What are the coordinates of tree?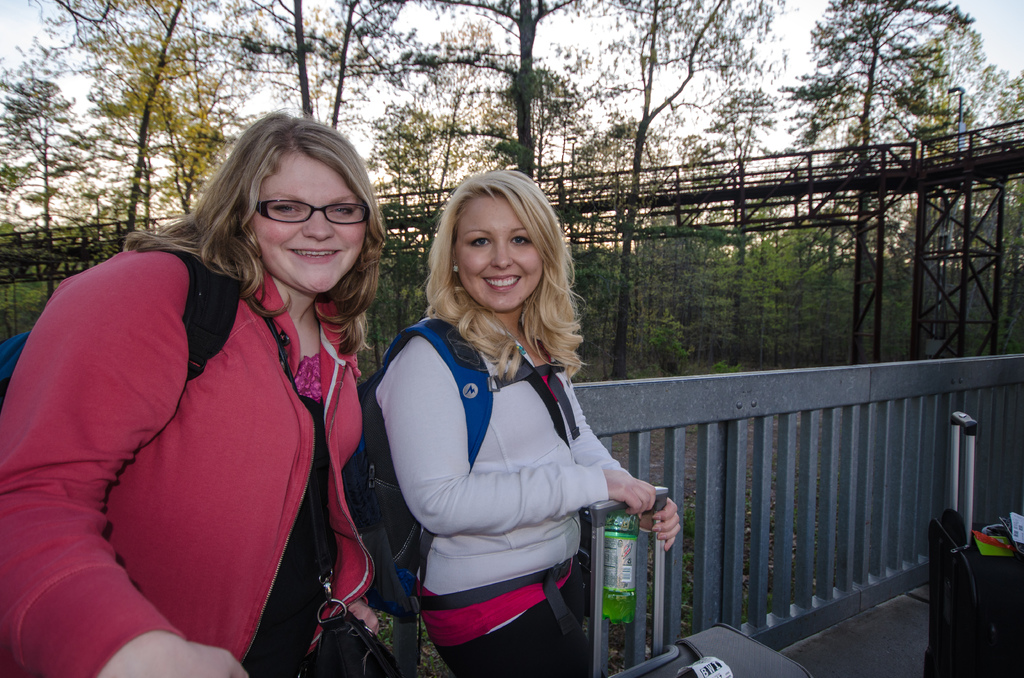
pyautogui.locateOnScreen(895, 19, 970, 134).
